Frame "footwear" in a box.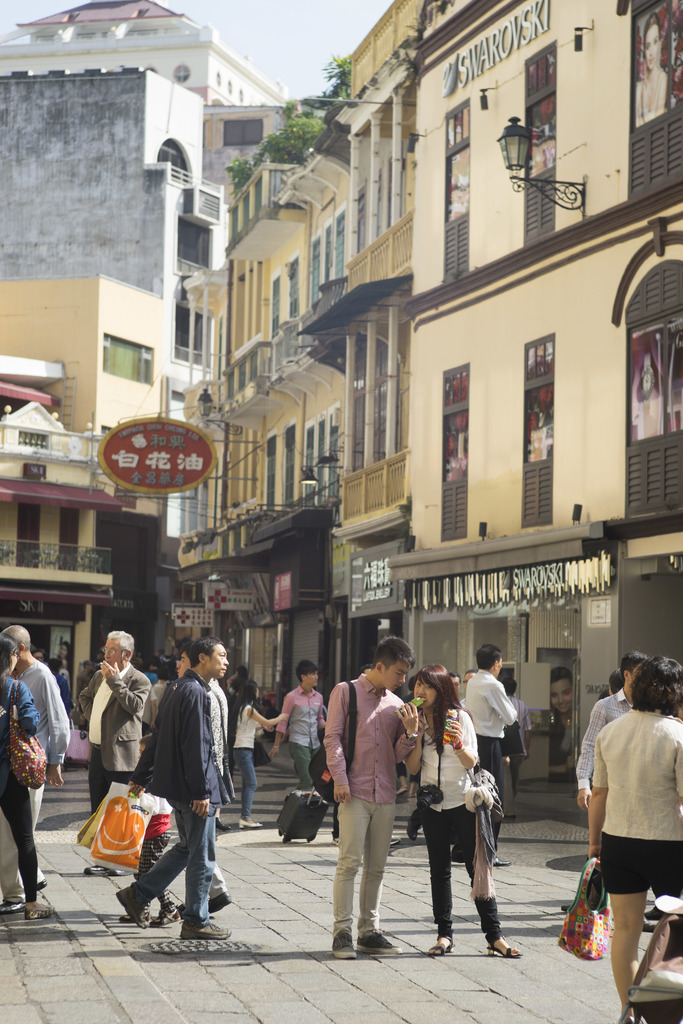
select_region(181, 911, 232, 941).
